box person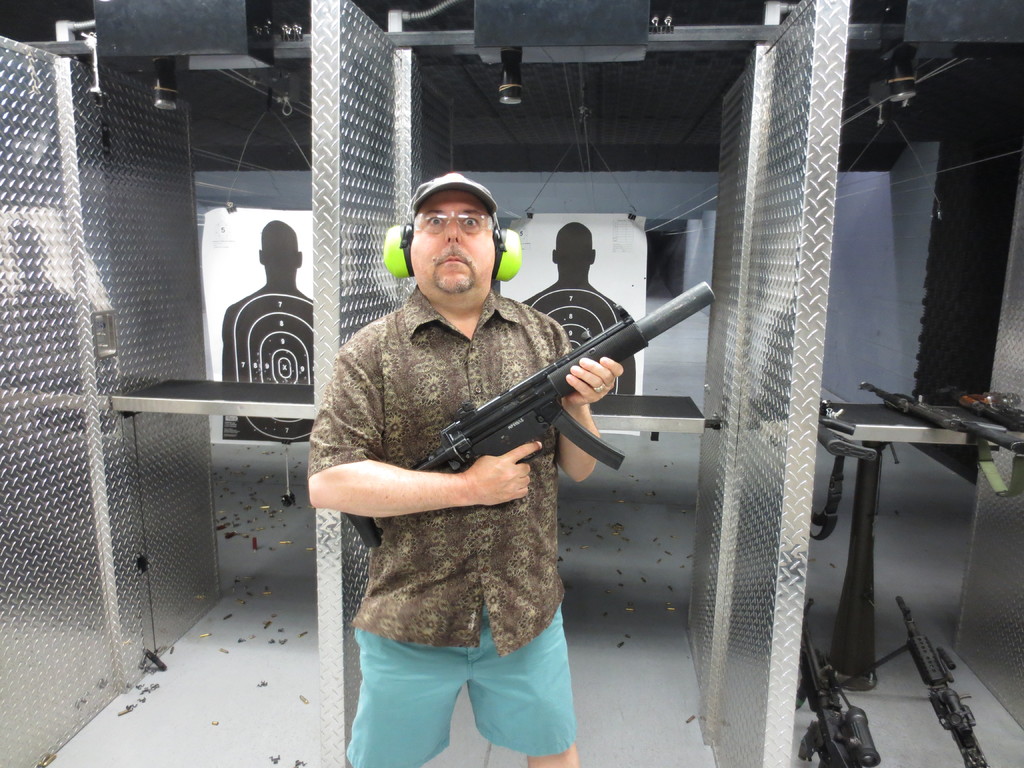
select_region(222, 220, 308, 442)
